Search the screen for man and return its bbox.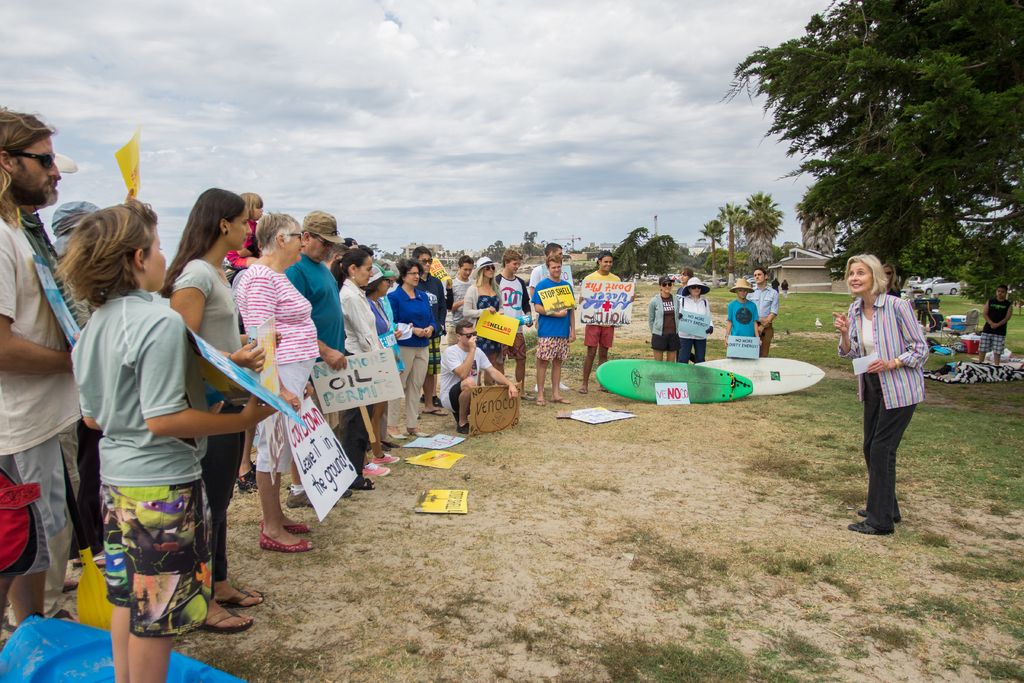
Found: region(437, 316, 520, 432).
